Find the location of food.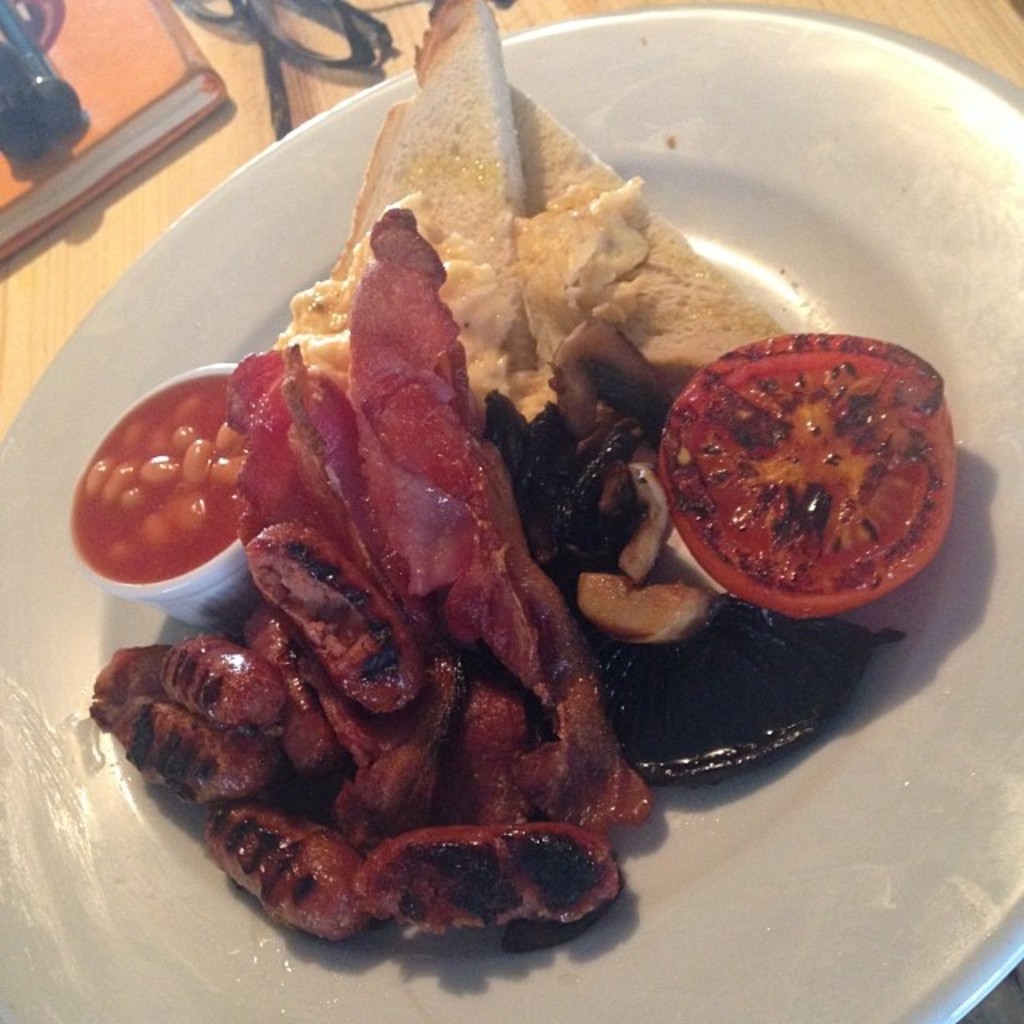
Location: l=667, t=312, r=963, b=597.
